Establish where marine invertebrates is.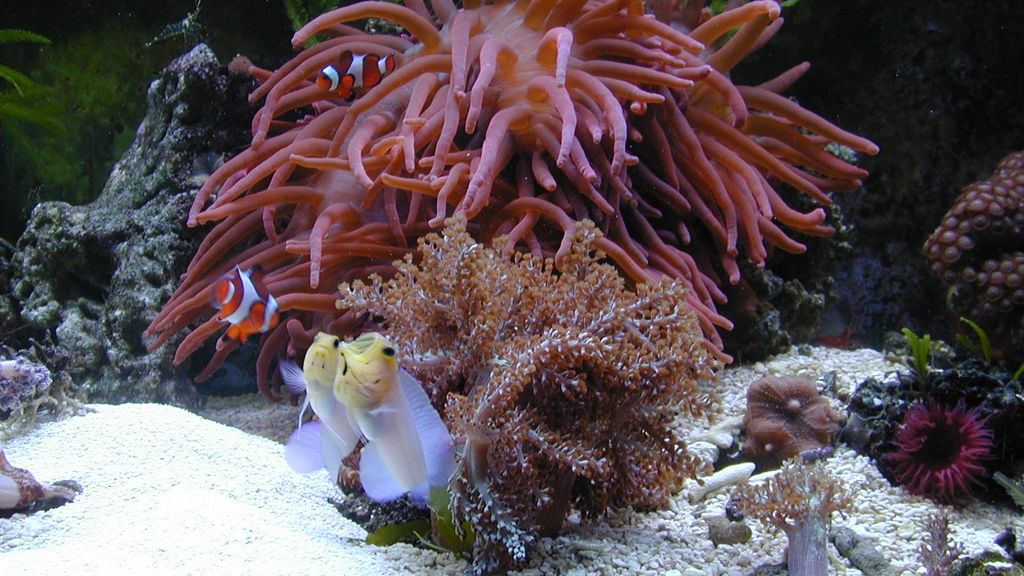
Established at {"left": 847, "top": 345, "right": 1006, "bottom": 516}.
